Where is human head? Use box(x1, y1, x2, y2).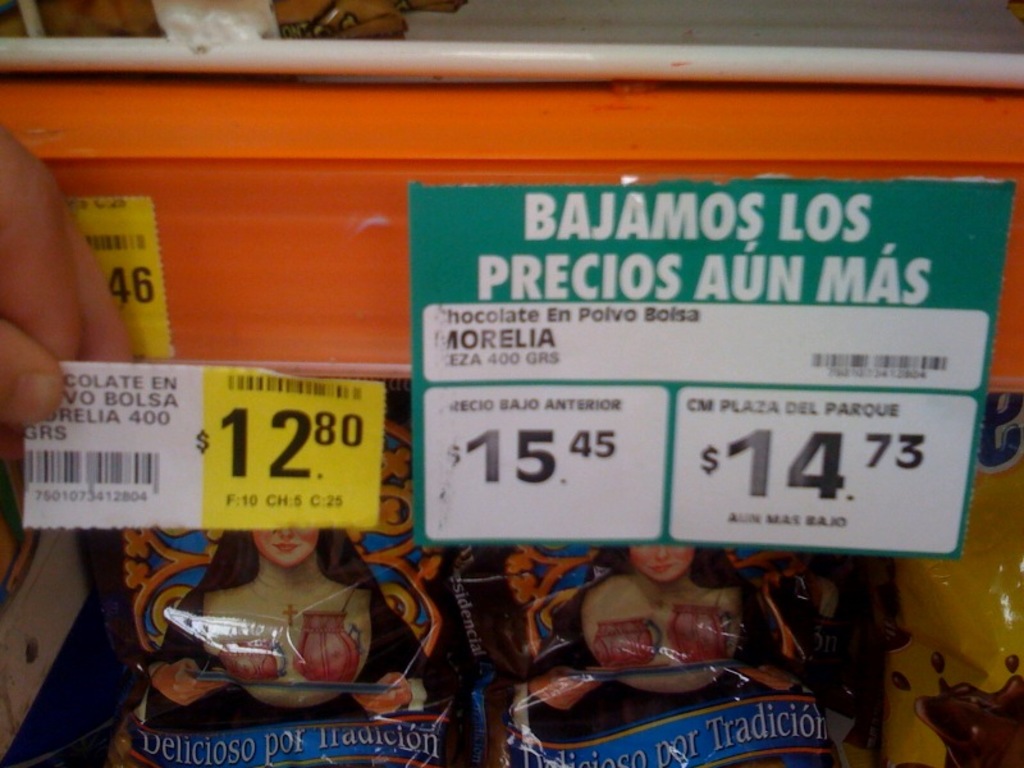
box(252, 529, 315, 567).
